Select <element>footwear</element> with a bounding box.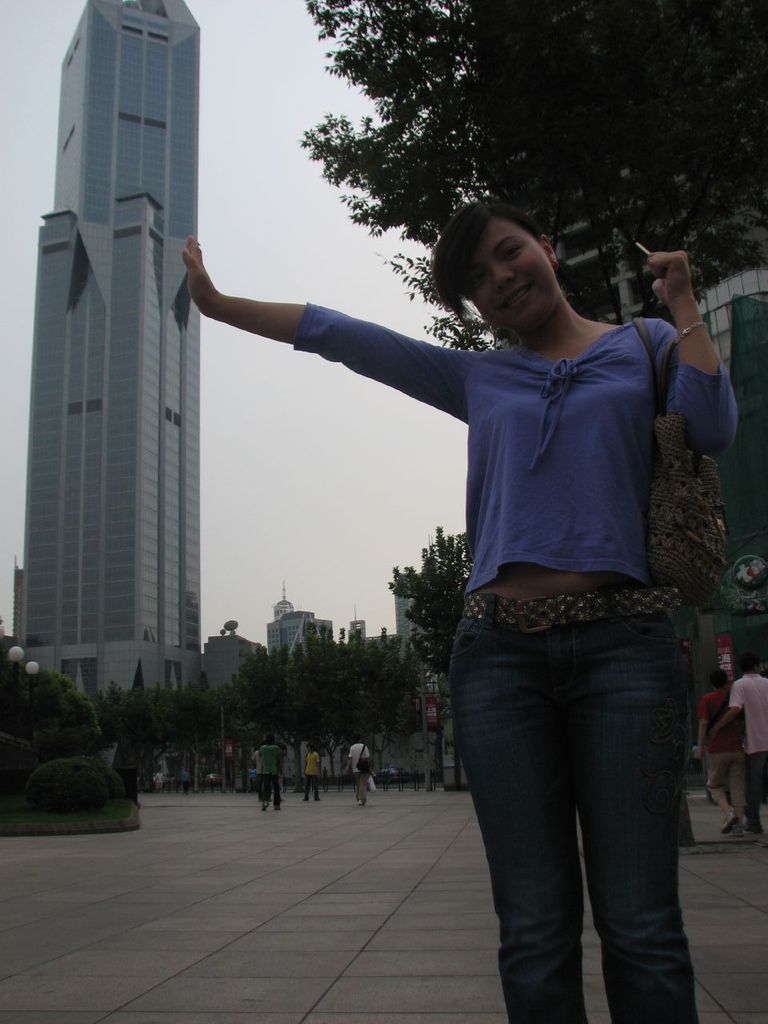
720:812:738:834.
